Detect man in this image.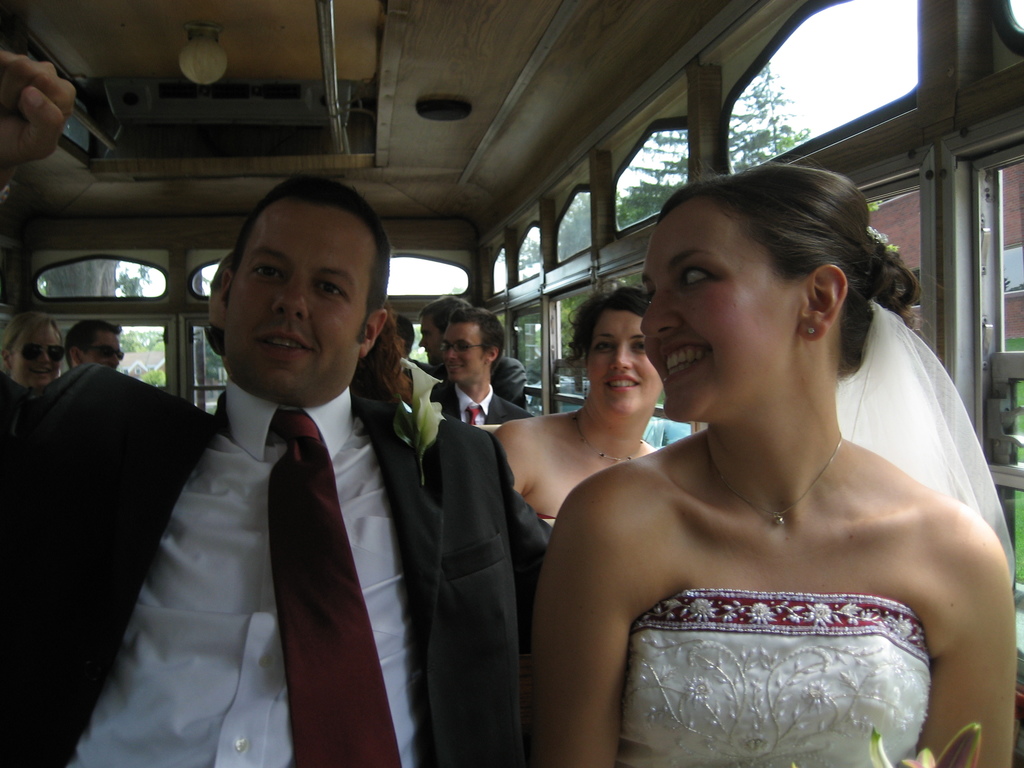
Detection: (x1=419, y1=294, x2=529, y2=412).
